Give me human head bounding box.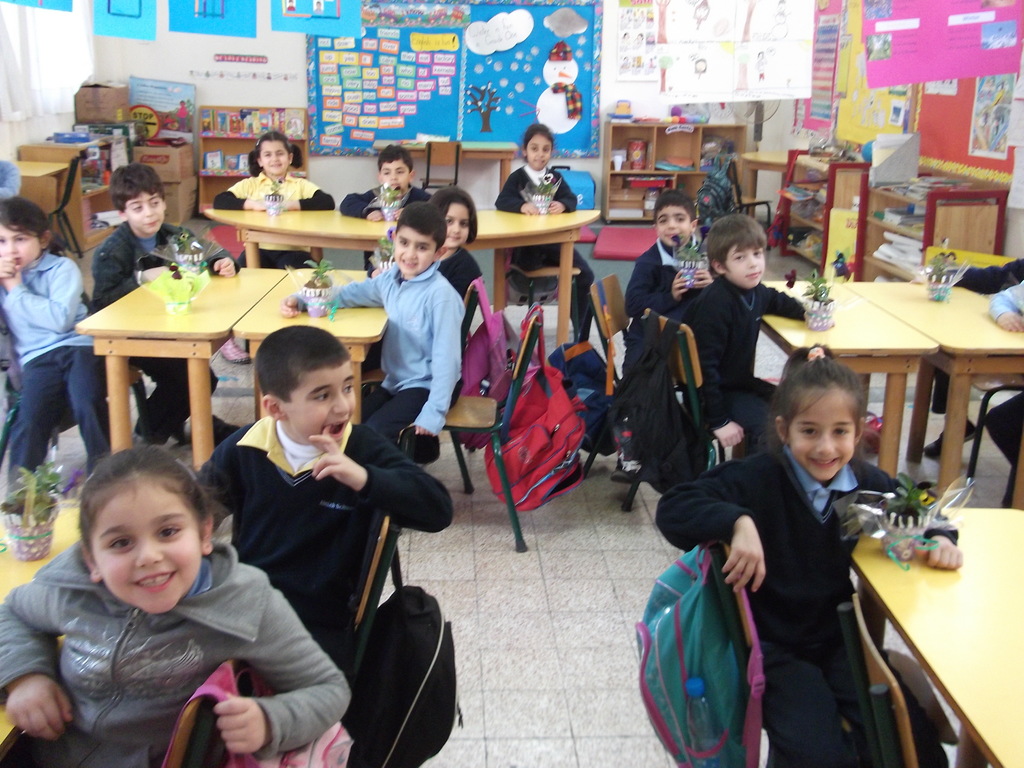
l=705, t=213, r=770, b=291.
